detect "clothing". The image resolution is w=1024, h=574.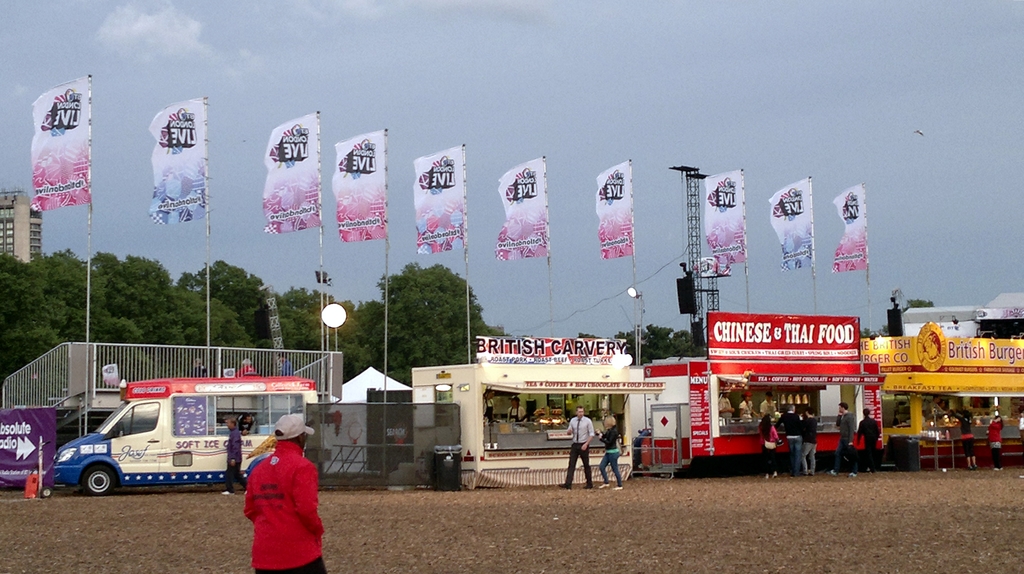
select_region(239, 436, 330, 573).
